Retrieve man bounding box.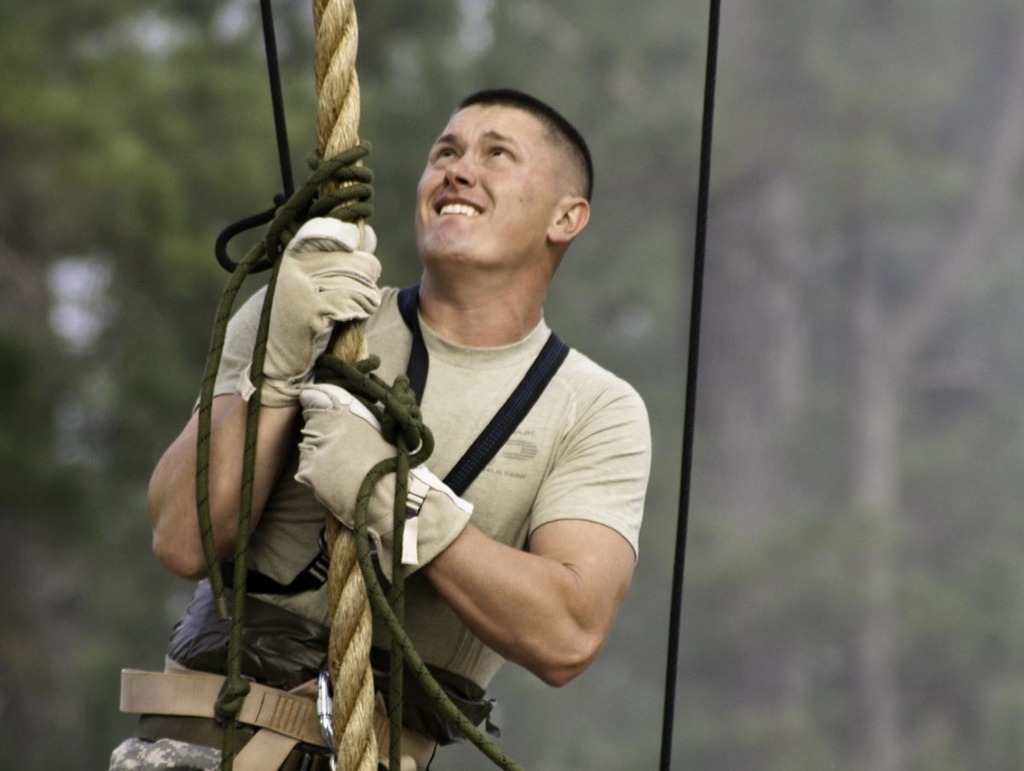
Bounding box: {"x1": 191, "y1": 85, "x2": 654, "y2": 755}.
